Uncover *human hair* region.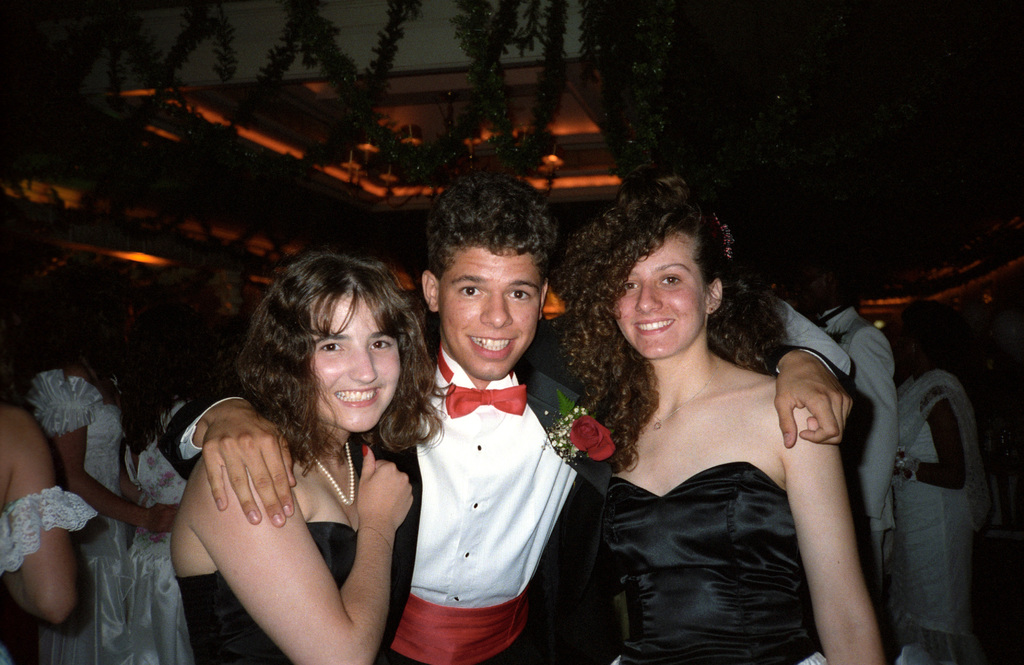
Uncovered: Rect(252, 236, 415, 440).
